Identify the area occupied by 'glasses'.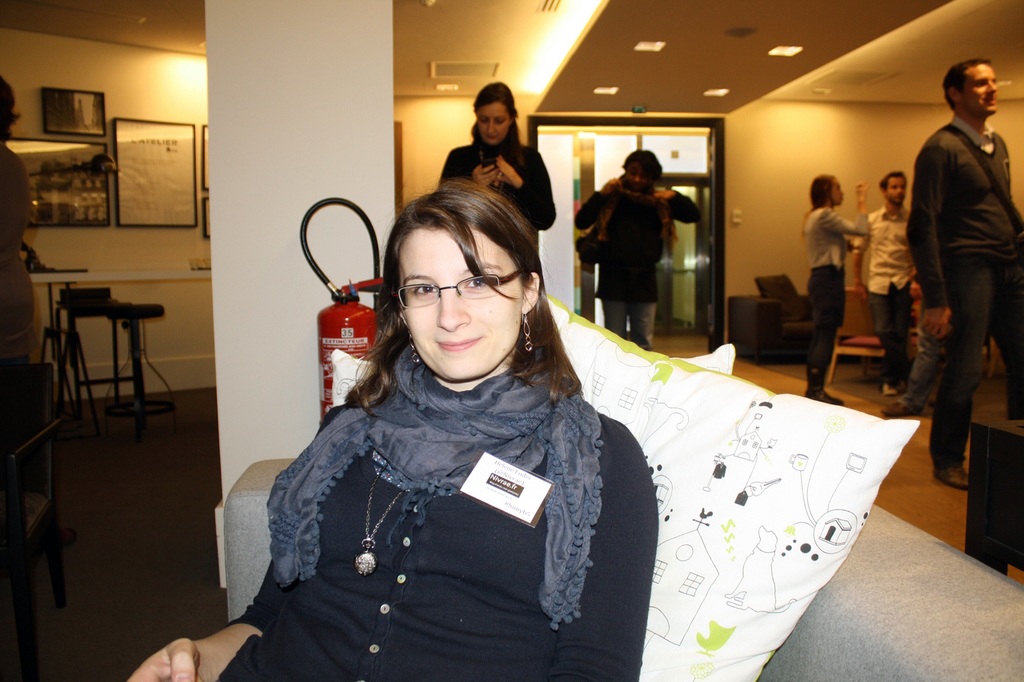
Area: [390,265,522,317].
